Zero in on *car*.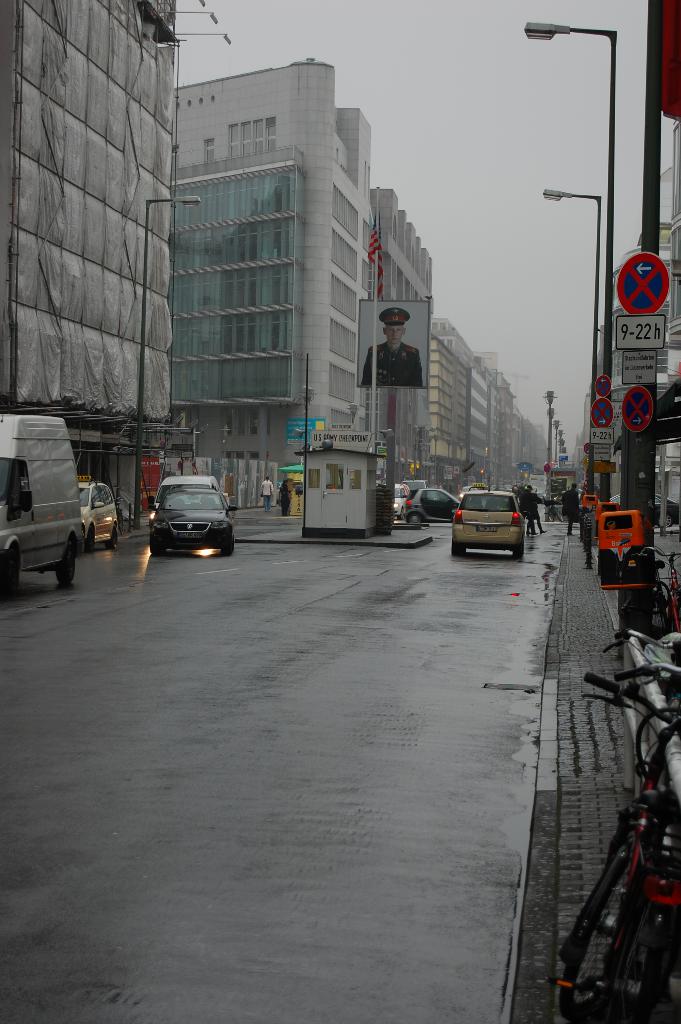
Zeroed in: [x1=452, y1=494, x2=522, y2=560].
